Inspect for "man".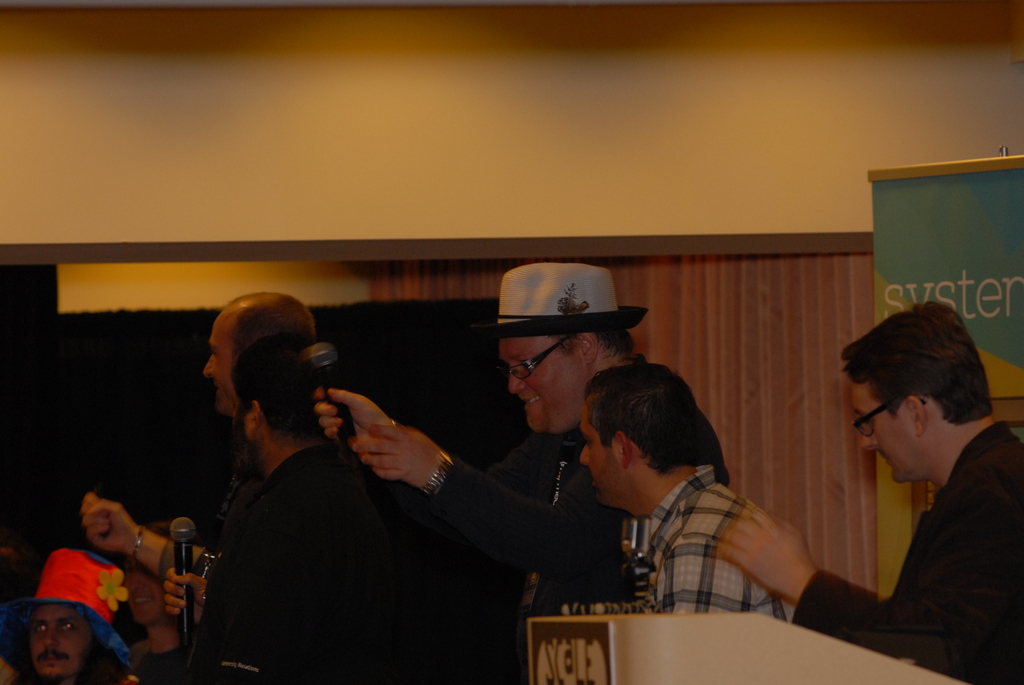
Inspection: <region>812, 301, 1023, 681</region>.
